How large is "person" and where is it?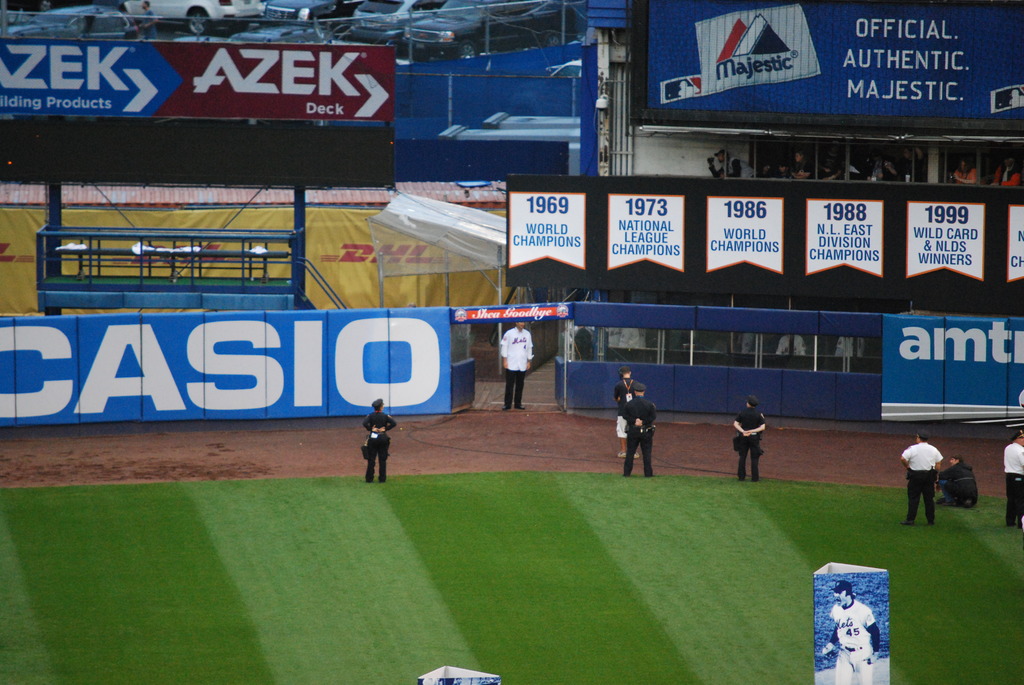
Bounding box: BBox(358, 399, 396, 485).
